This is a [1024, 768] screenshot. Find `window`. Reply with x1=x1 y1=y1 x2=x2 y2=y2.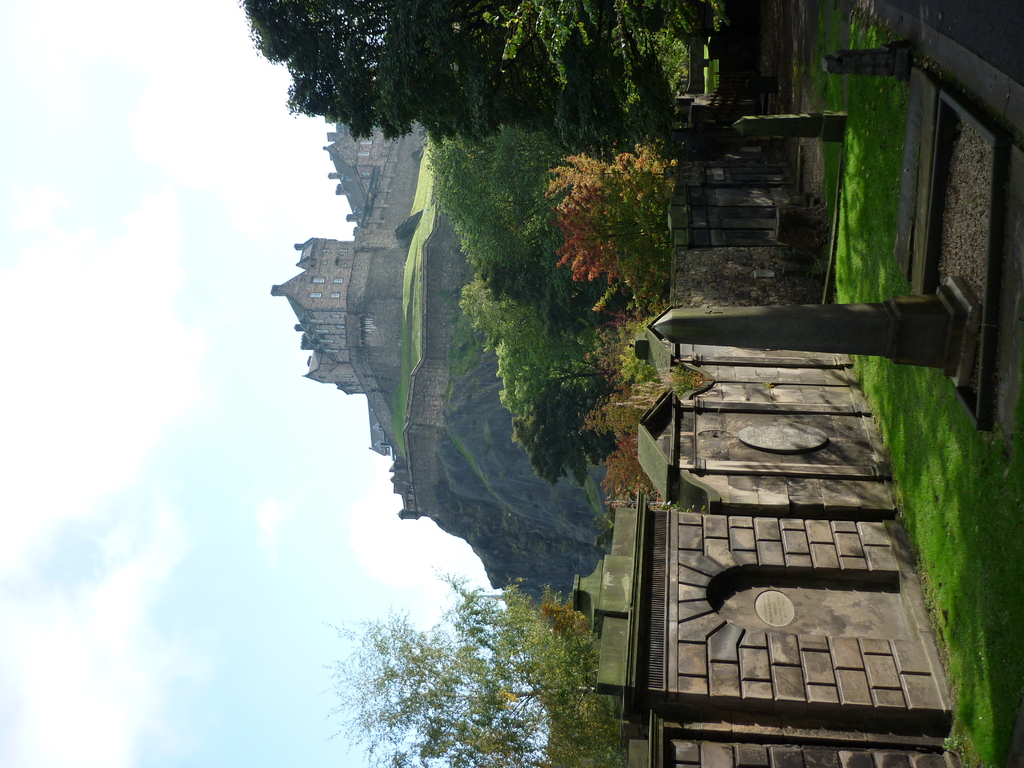
x1=348 y1=134 x2=369 y2=158.
